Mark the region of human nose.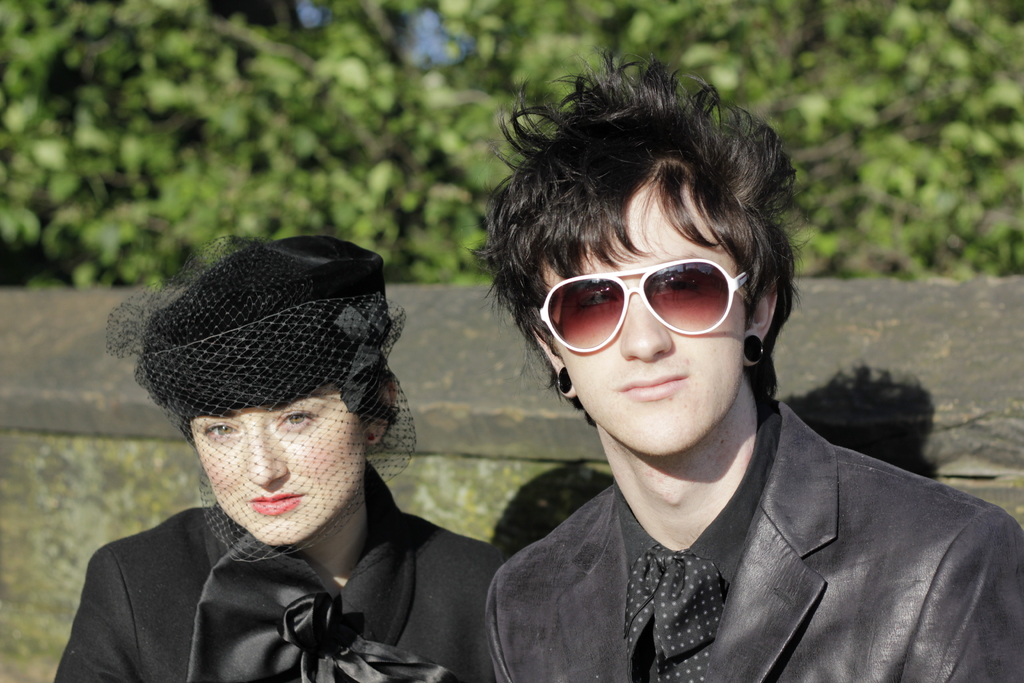
Region: 618,298,671,359.
